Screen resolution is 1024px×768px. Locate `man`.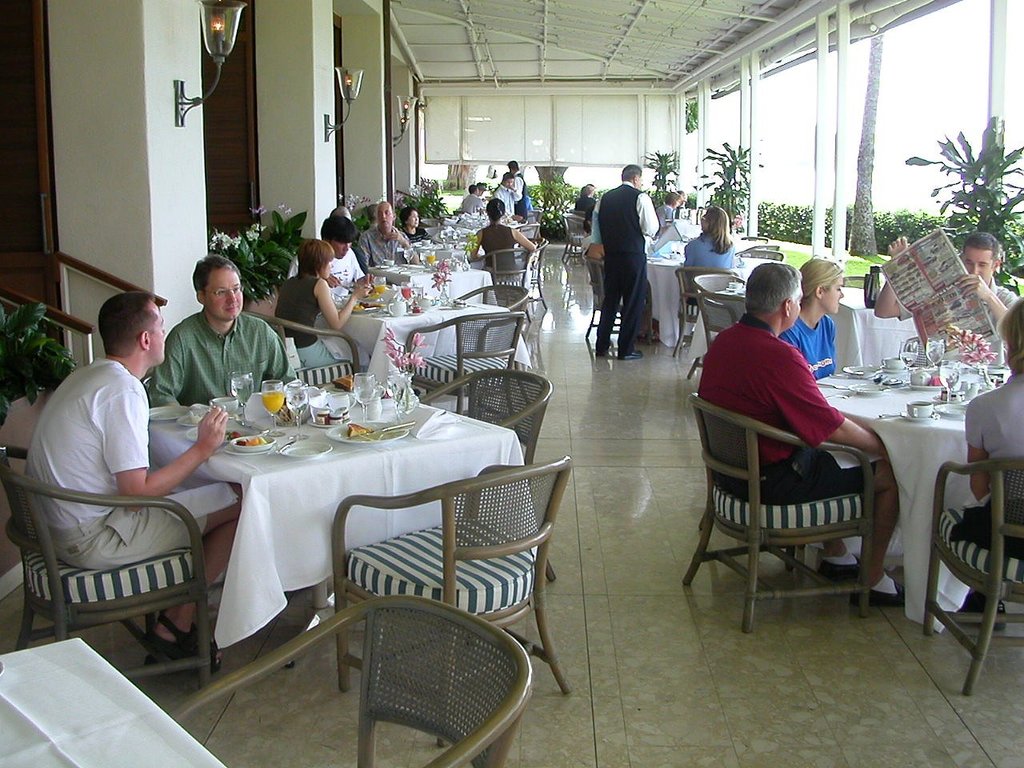
left=870, top=230, right=1018, bottom=362.
